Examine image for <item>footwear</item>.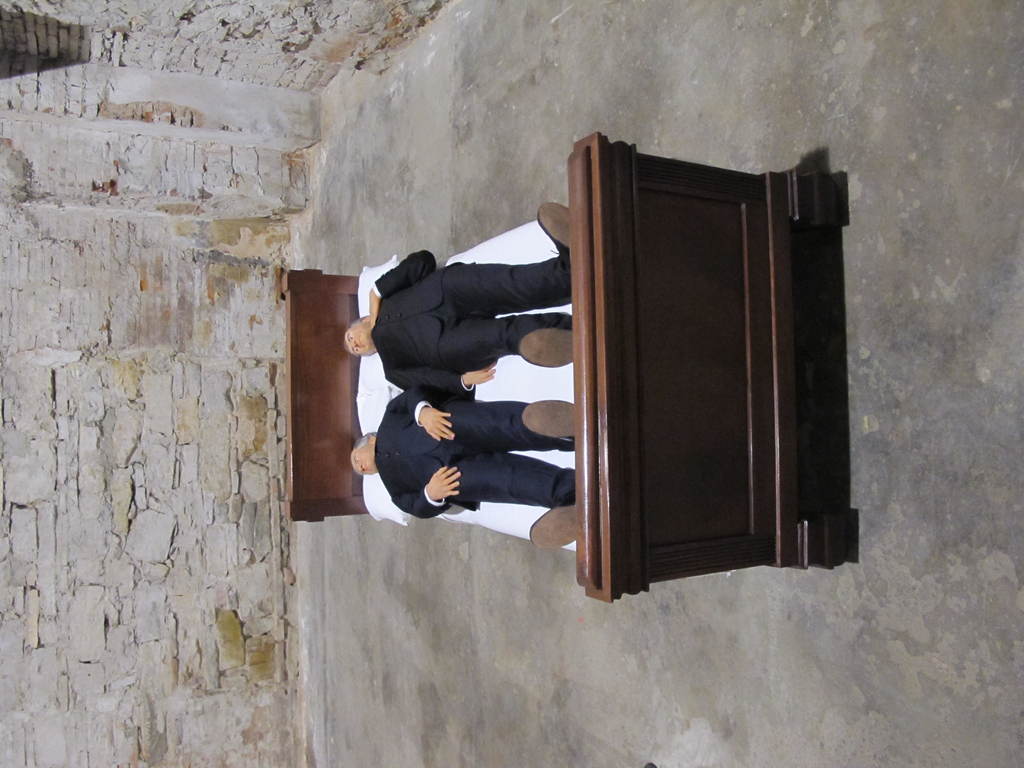
Examination result: pyautogui.locateOnScreen(521, 398, 575, 447).
